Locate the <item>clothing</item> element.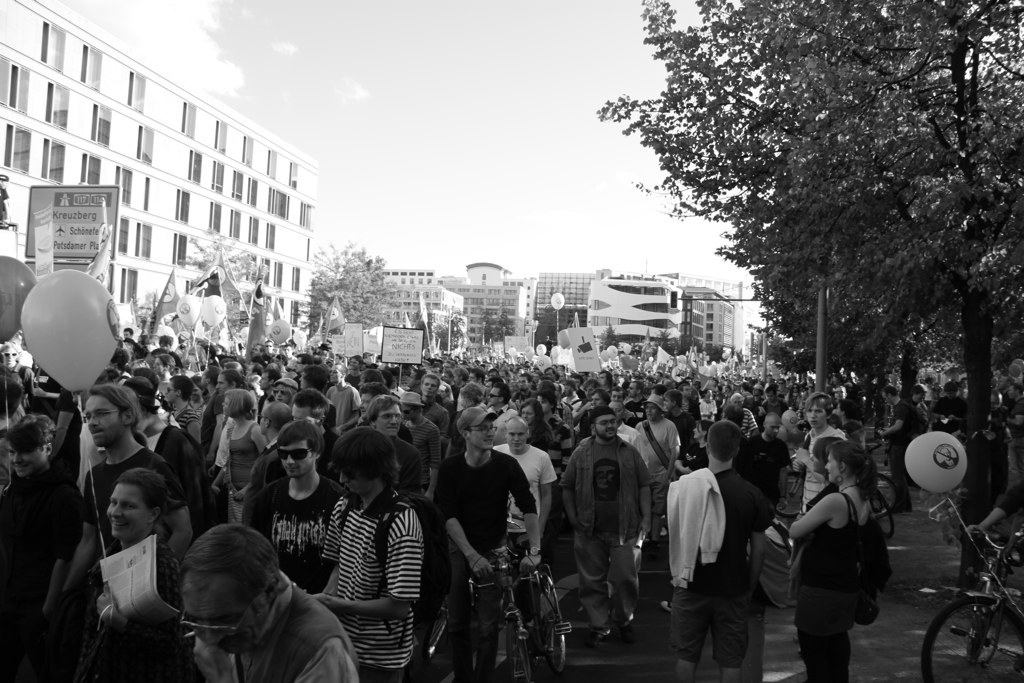
Element bbox: BBox(556, 428, 649, 548).
